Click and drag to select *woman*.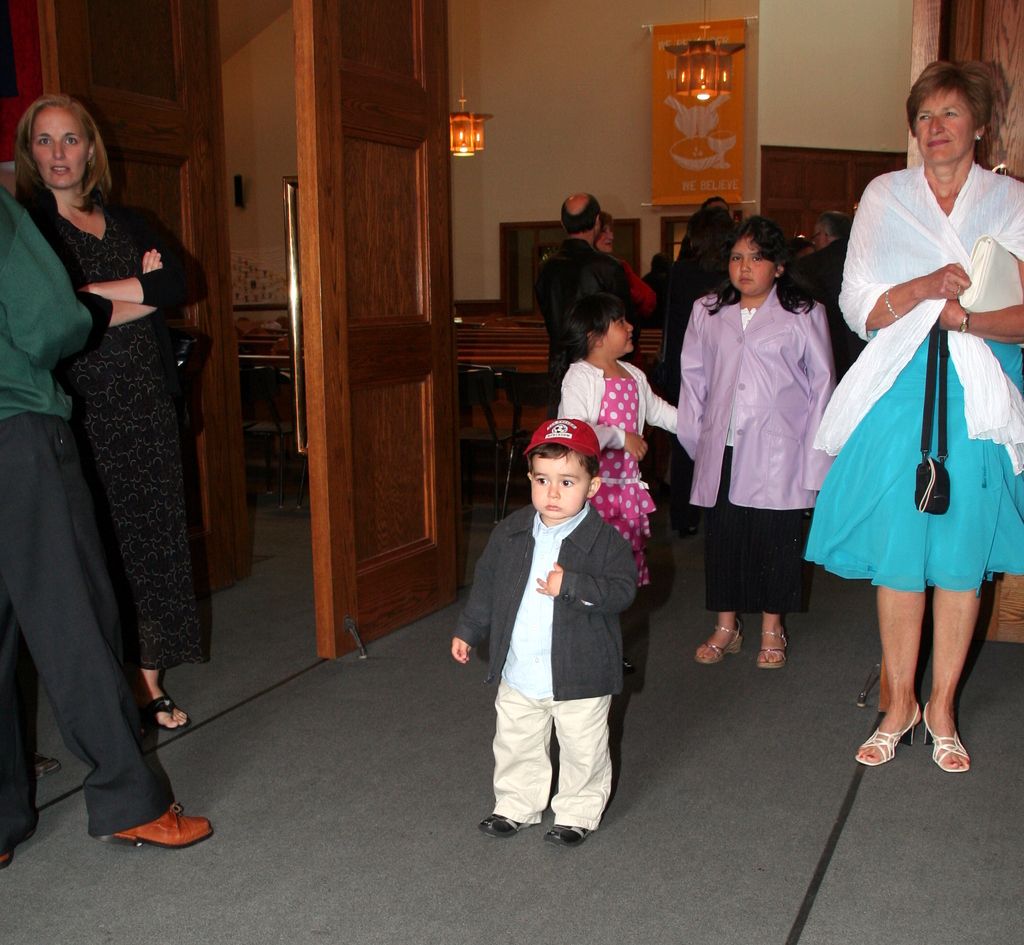
Selection: (592, 216, 657, 316).
